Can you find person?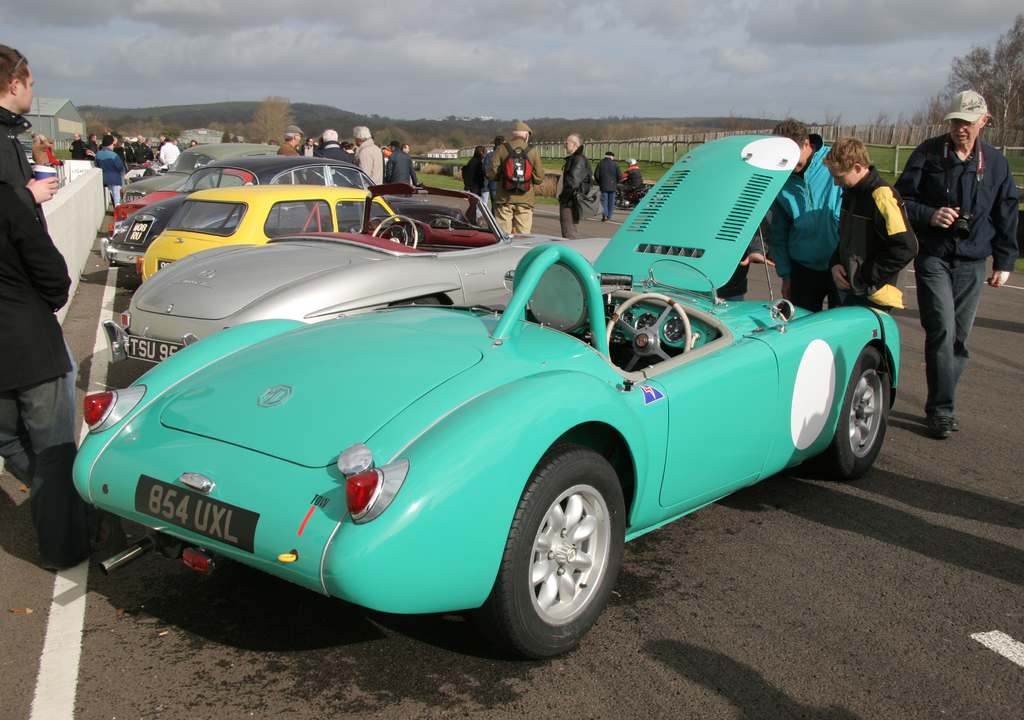
Yes, bounding box: <region>589, 143, 618, 224</region>.
